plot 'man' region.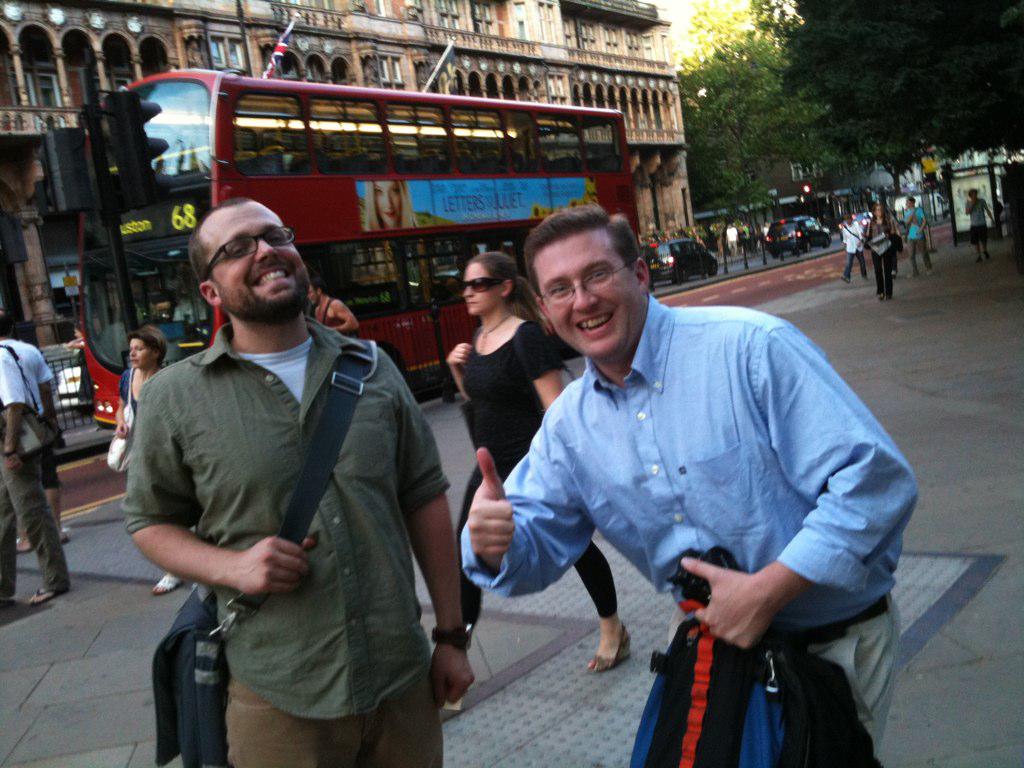
Plotted at [301,276,354,345].
